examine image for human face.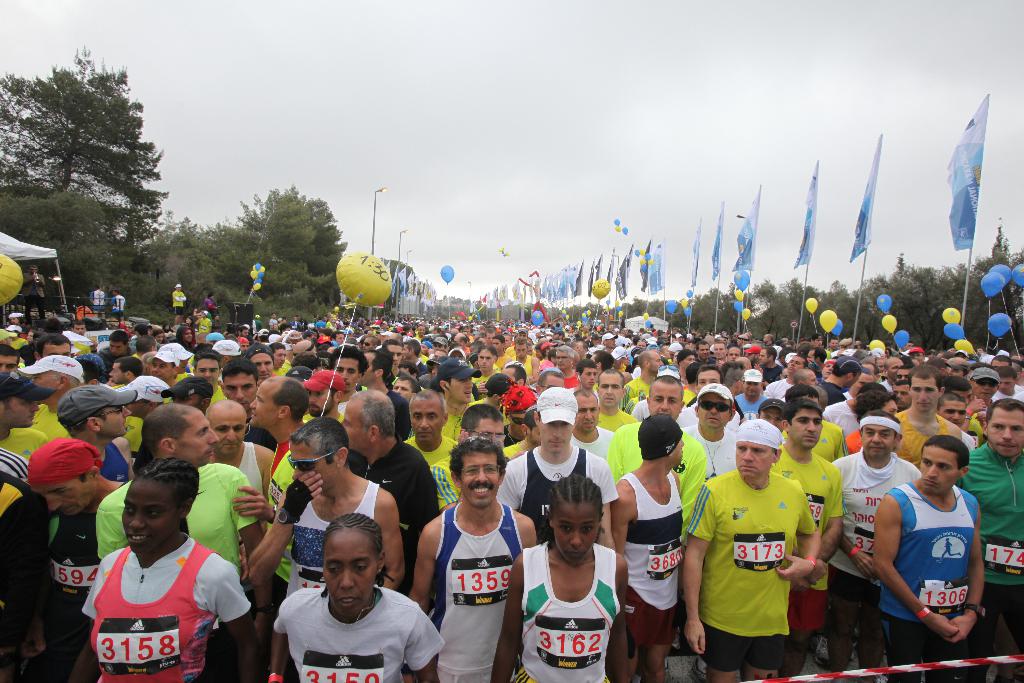
Examination result: (left=671, top=433, right=687, bottom=465).
